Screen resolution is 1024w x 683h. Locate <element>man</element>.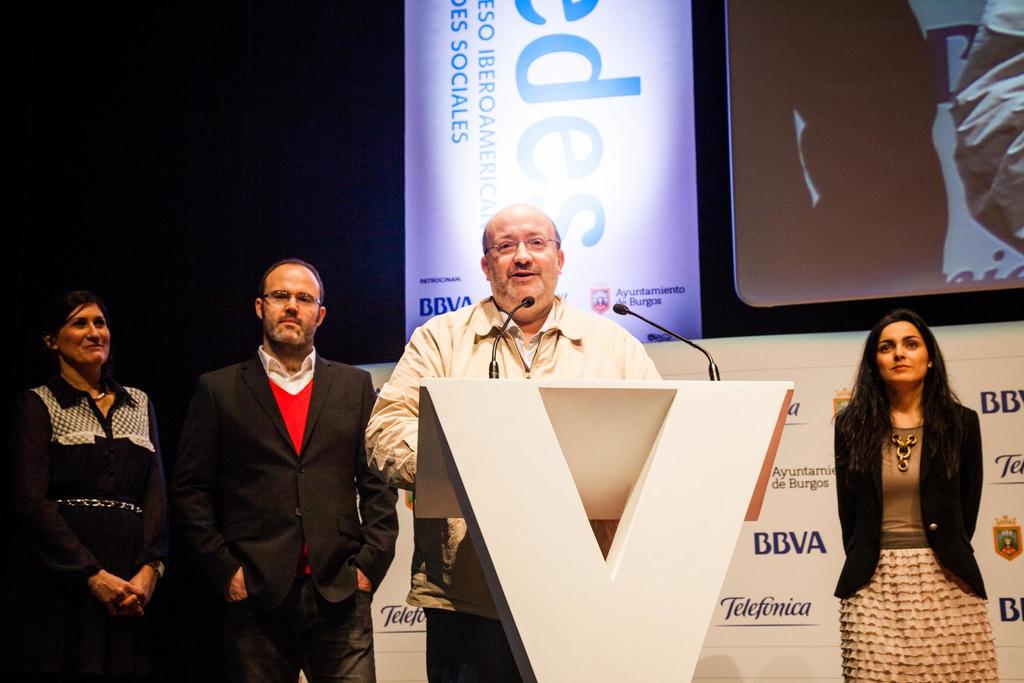
(x1=364, y1=201, x2=671, y2=682).
